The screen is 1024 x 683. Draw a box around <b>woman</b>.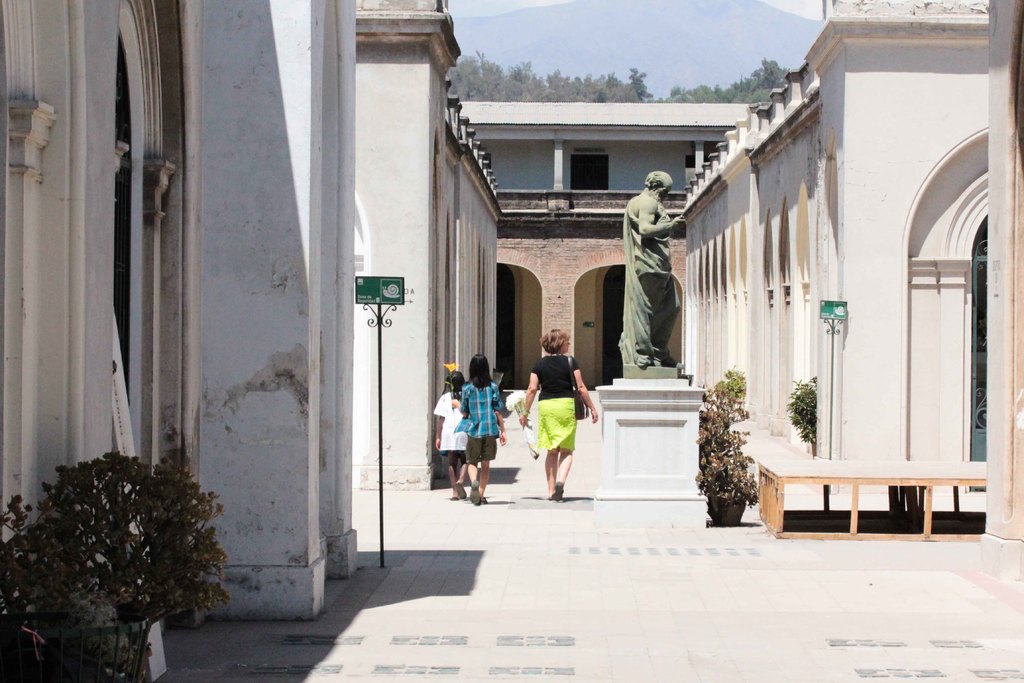
[left=532, top=331, right=617, bottom=502].
